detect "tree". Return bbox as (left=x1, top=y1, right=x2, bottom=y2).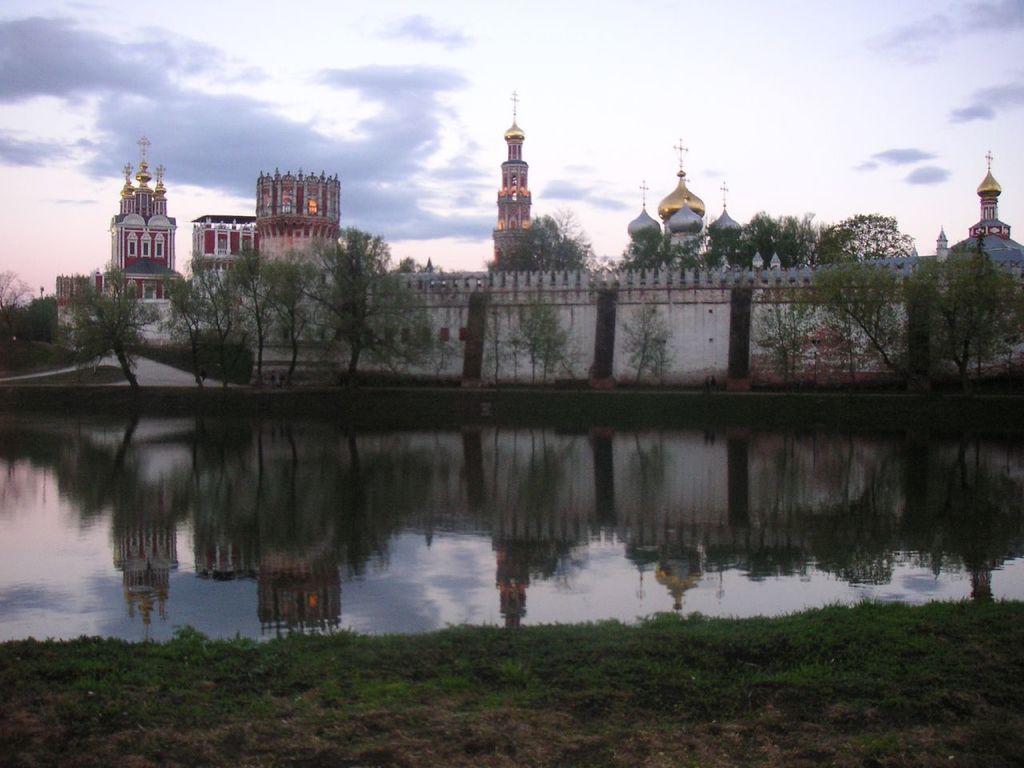
(left=55, top=279, right=170, bottom=389).
